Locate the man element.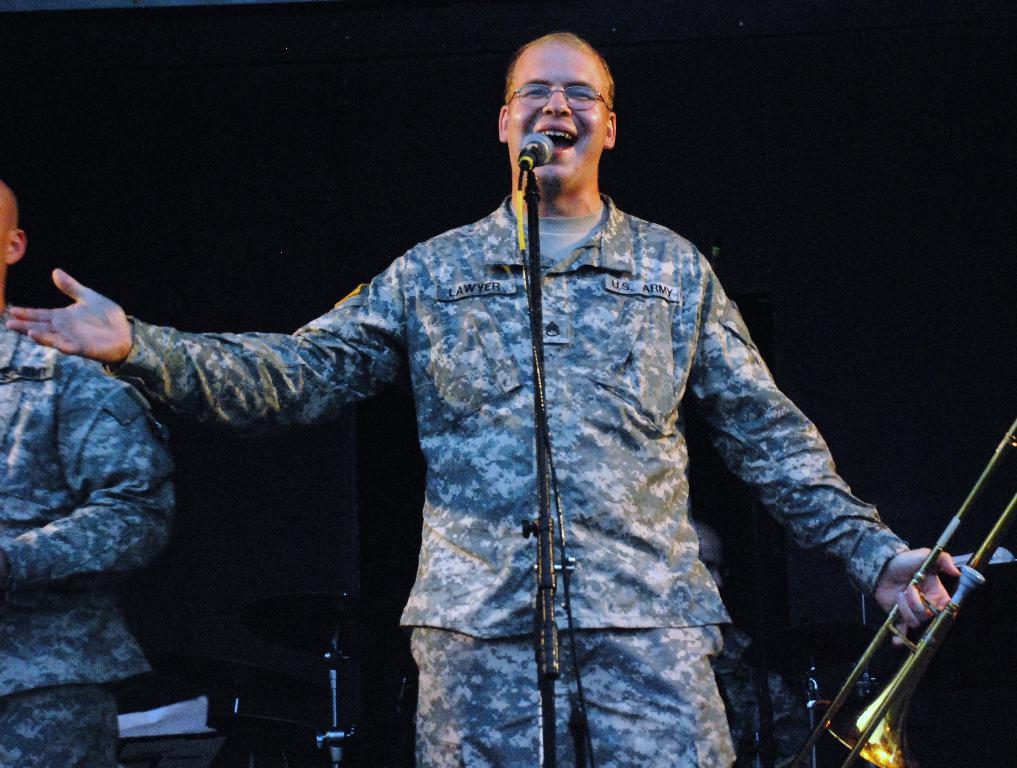
Element bbox: l=685, t=521, r=815, b=767.
